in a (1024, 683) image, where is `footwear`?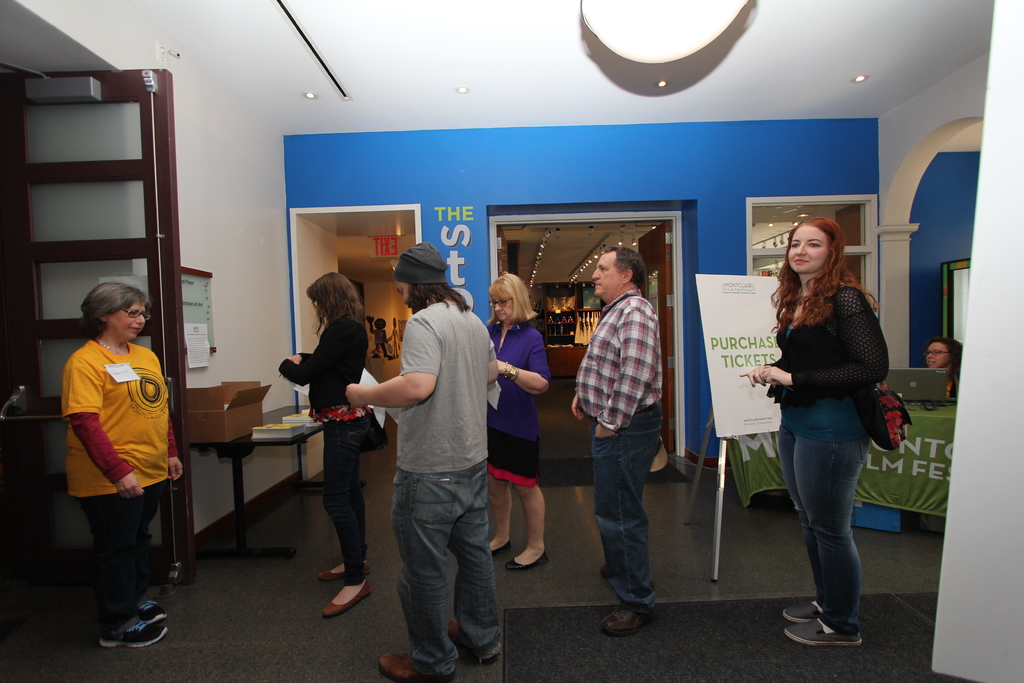
(98,611,168,651).
